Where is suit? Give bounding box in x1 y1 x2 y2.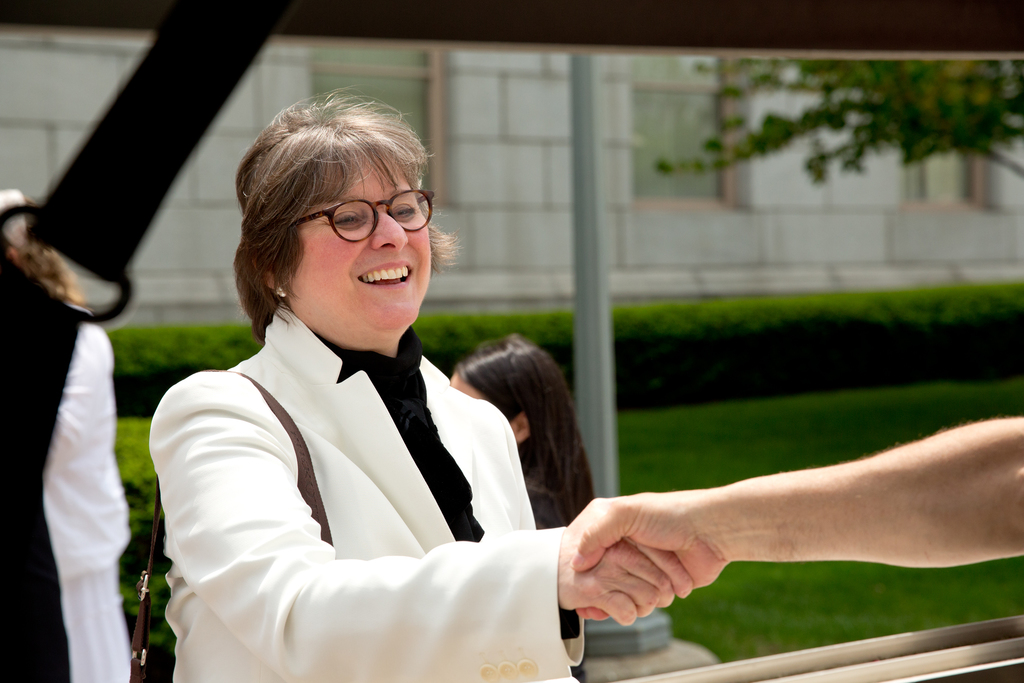
157 290 607 682.
